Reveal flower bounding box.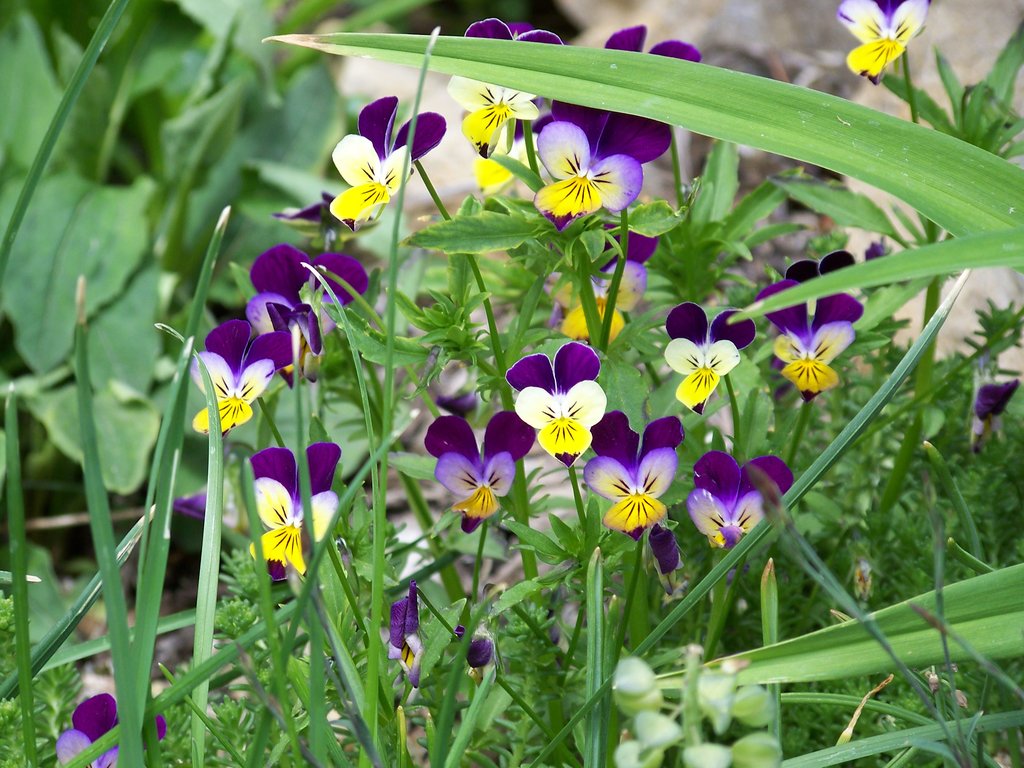
Revealed: (183, 440, 340, 529).
